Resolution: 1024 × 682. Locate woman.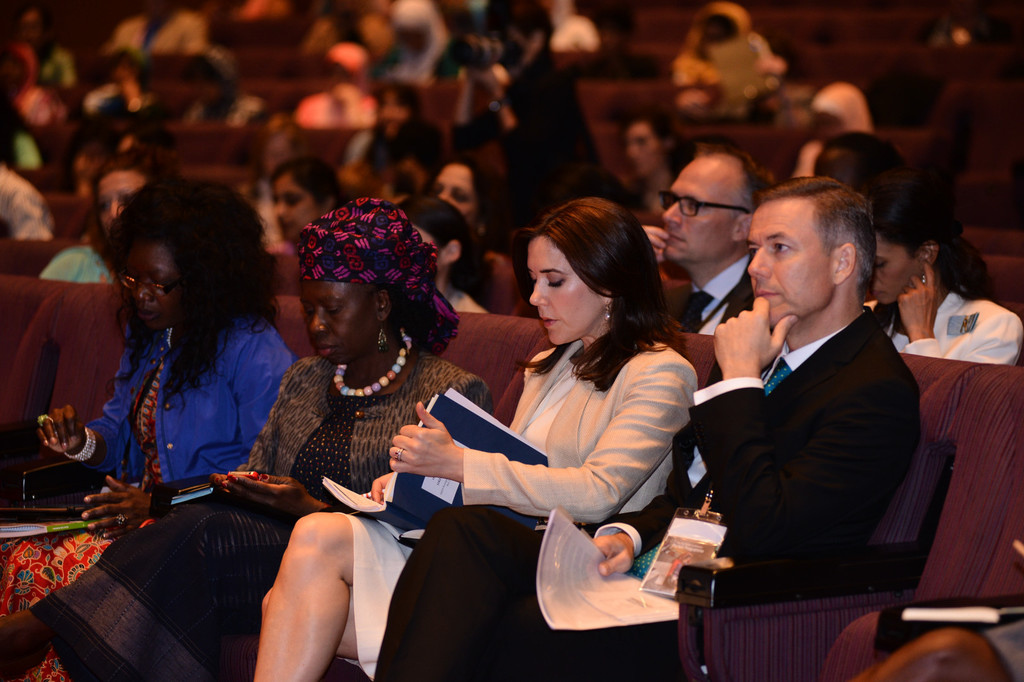
<region>0, 196, 491, 681</region>.
